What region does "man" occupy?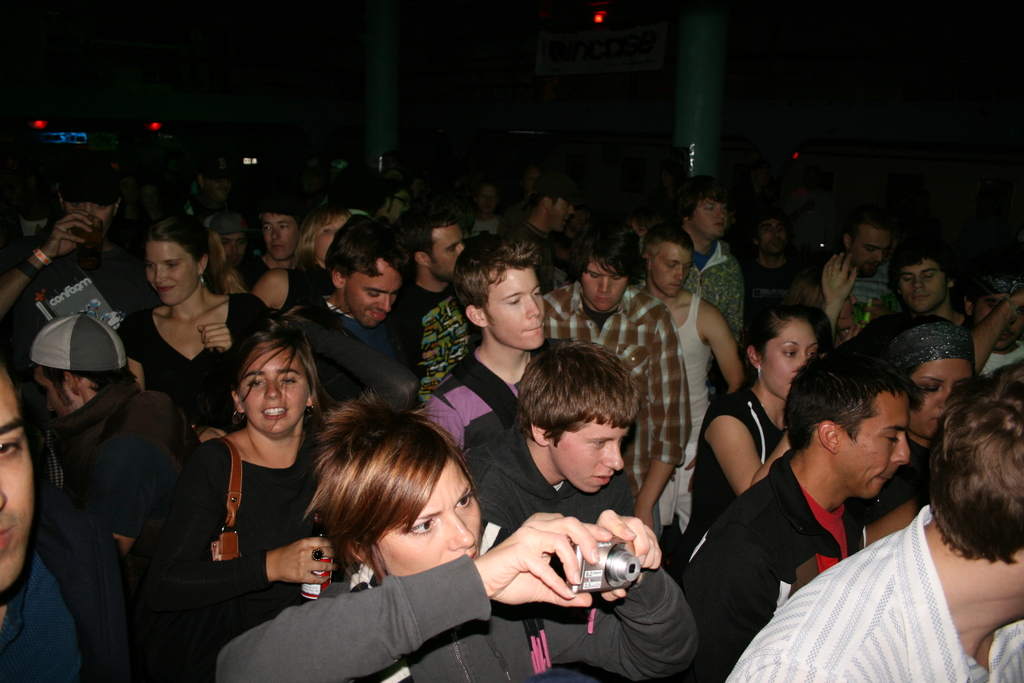
locate(820, 243, 972, 338).
